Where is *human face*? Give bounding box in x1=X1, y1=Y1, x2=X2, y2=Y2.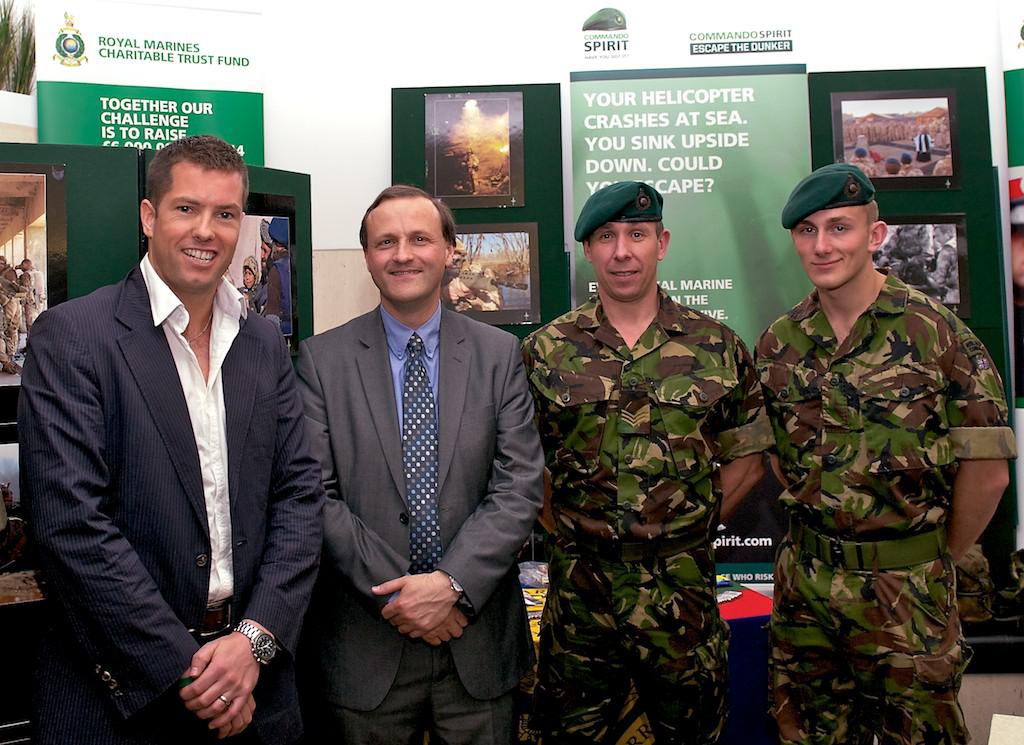
x1=364, y1=200, x2=443, y2=307.
